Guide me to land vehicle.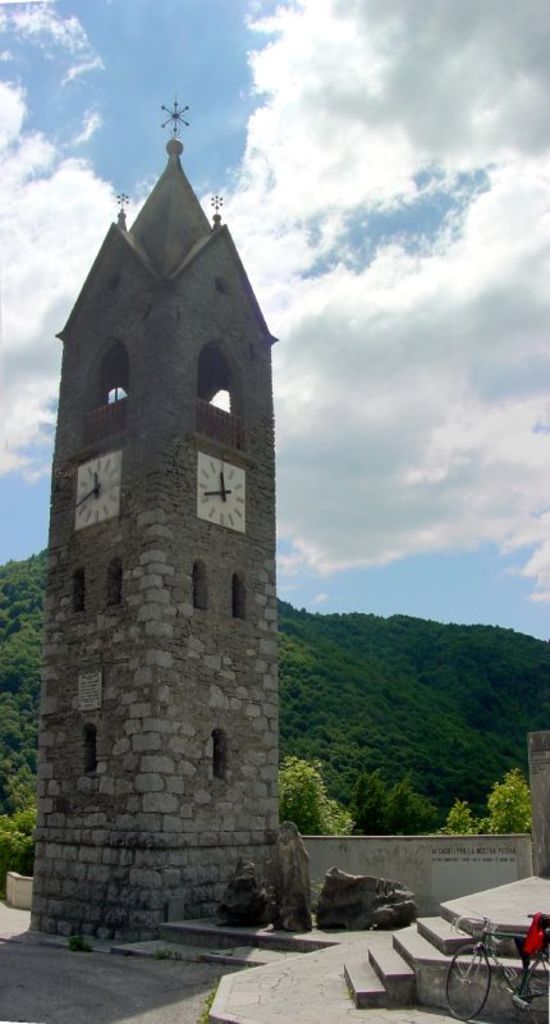
Guidance: locate(418, 906, 549, 1015).
